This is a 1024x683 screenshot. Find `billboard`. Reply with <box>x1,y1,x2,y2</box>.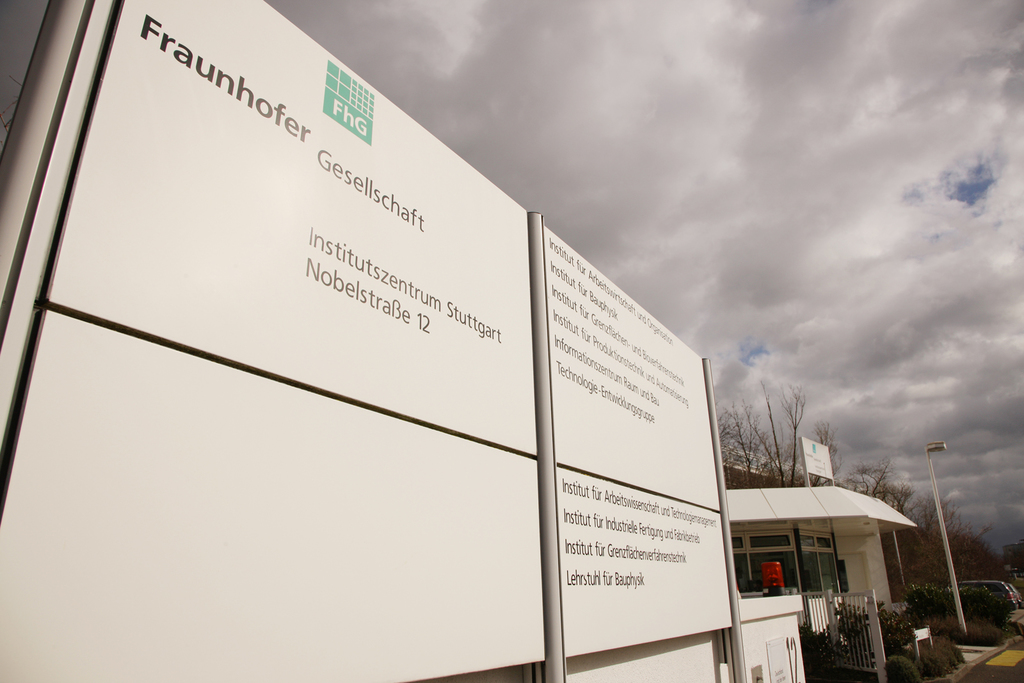
<box>54,0,782,682</box>.
